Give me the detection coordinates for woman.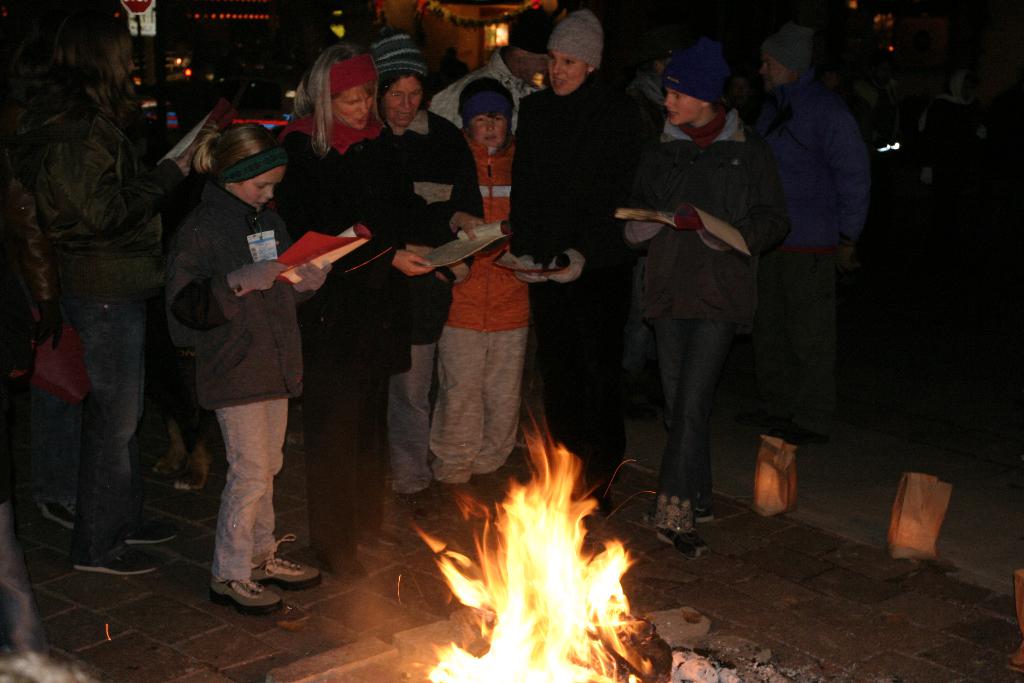
[left=43, top=29, right=216, bottom=588].
